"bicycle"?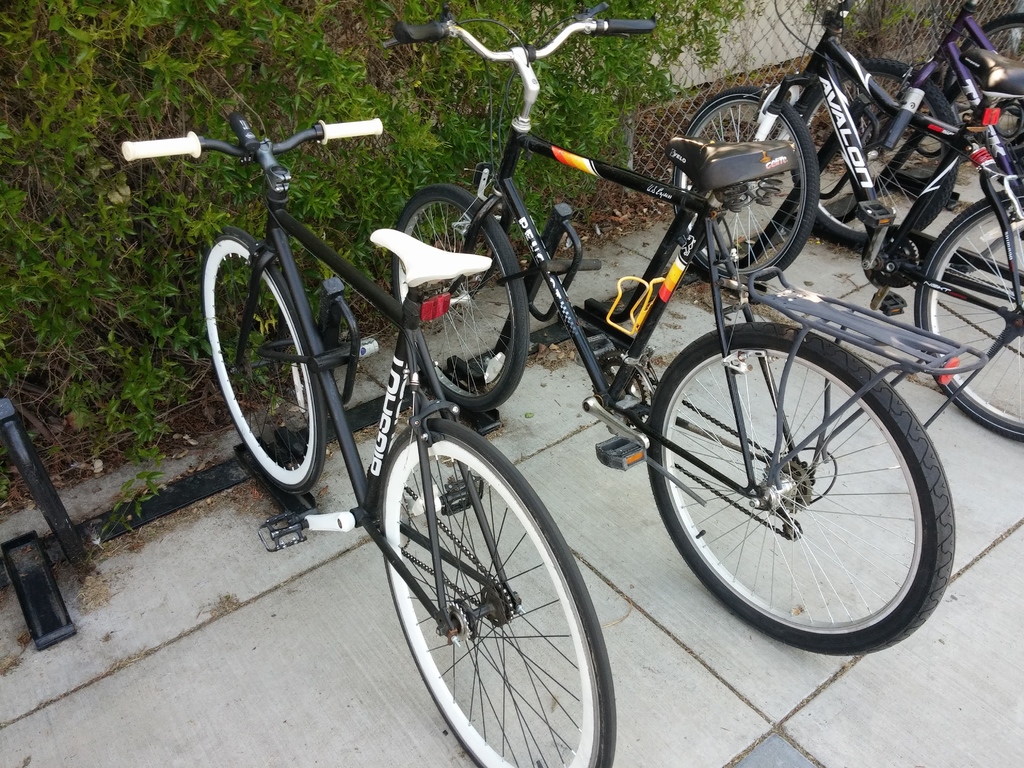
pyautogui.locateOnScreen(672, 0, 1023, 442)
